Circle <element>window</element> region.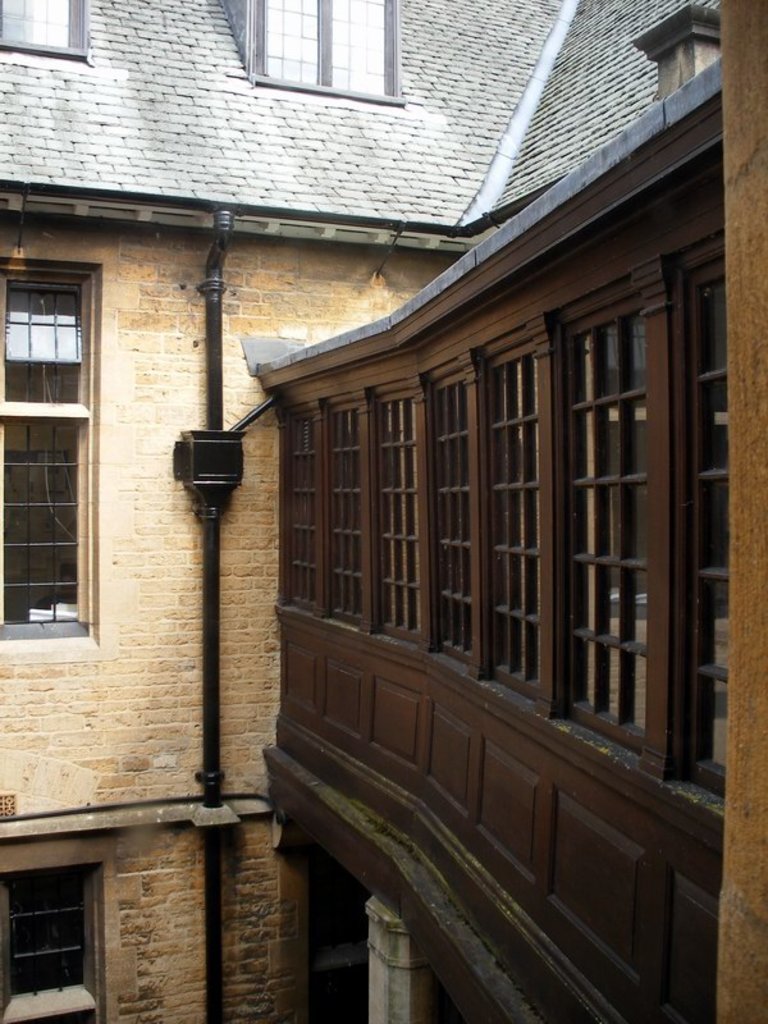
Region: [0,0,86,54].
